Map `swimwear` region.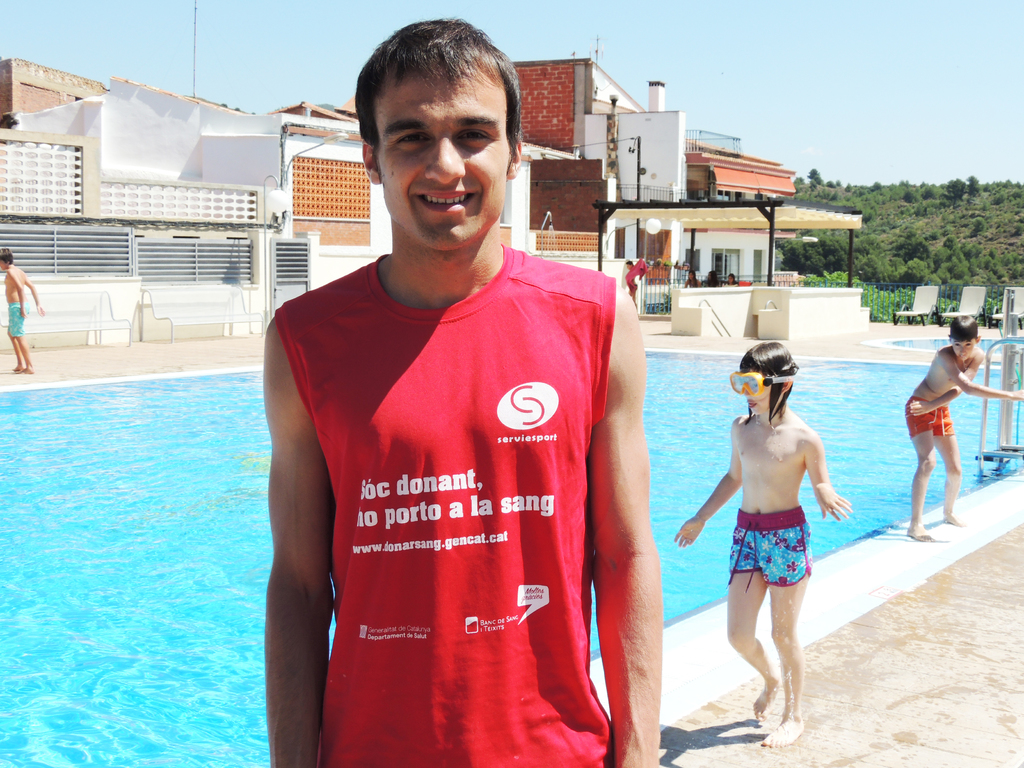
Mapped to [left=4, top=297, right=27, bottom=344].
